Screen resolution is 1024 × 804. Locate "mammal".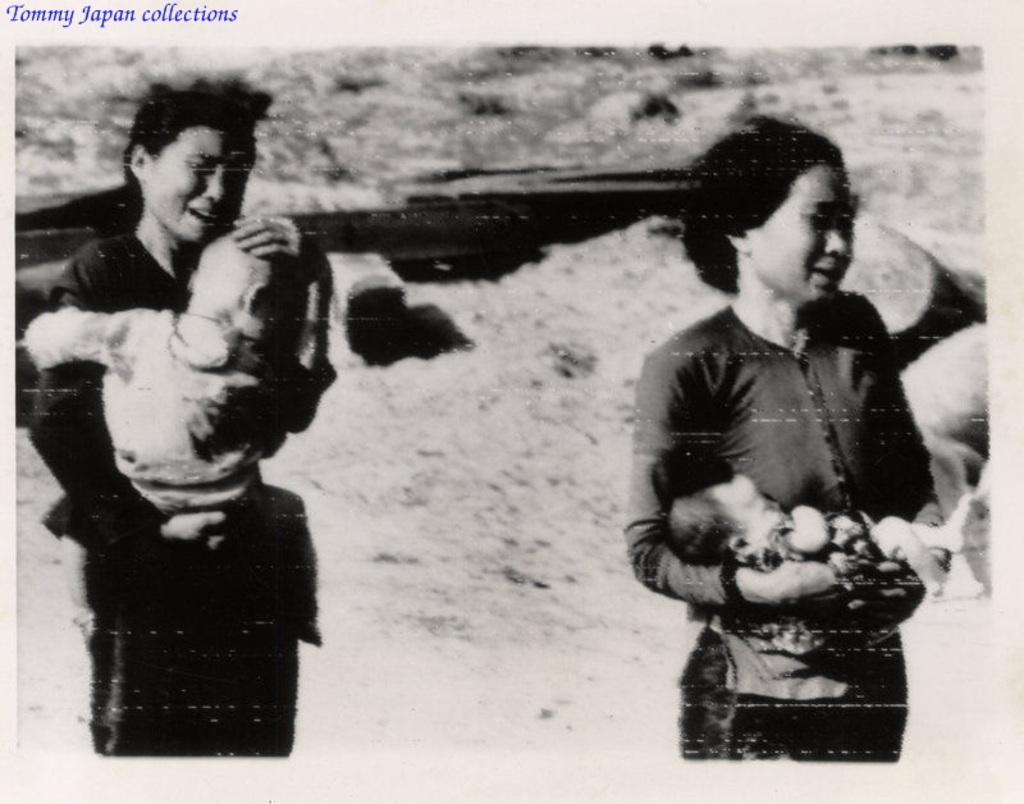
(left=664, top=486, right=977, bottom=598).
